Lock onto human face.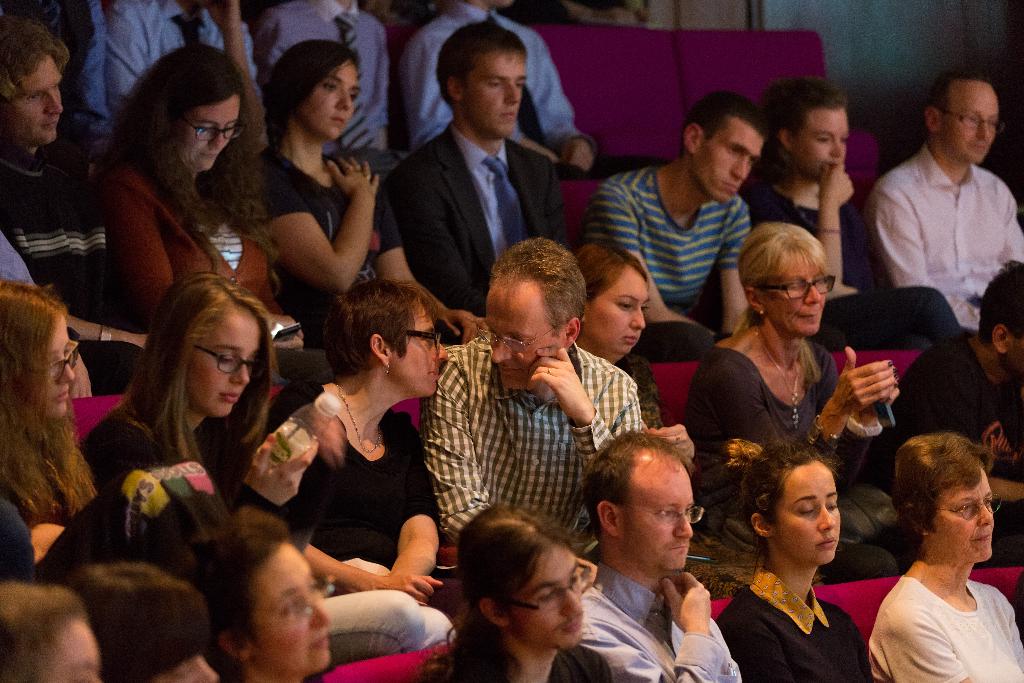
Locked: [left=1, top=48, right=64, bottom=142].
